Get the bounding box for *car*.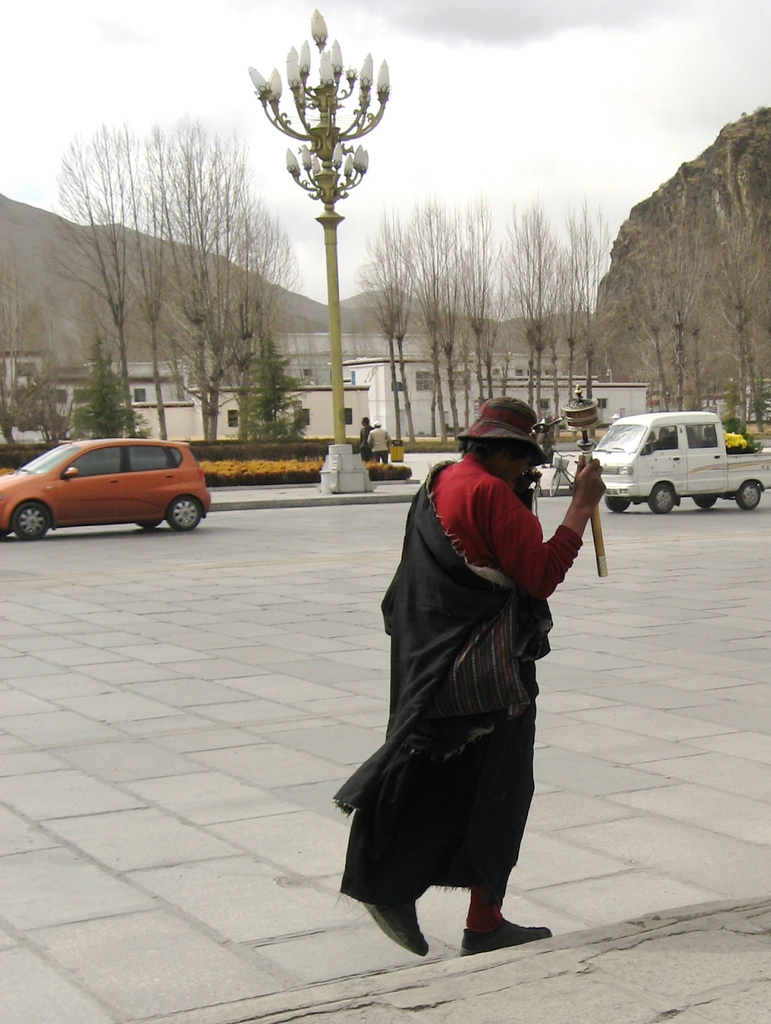
crop(0, 439, 209, 539).
